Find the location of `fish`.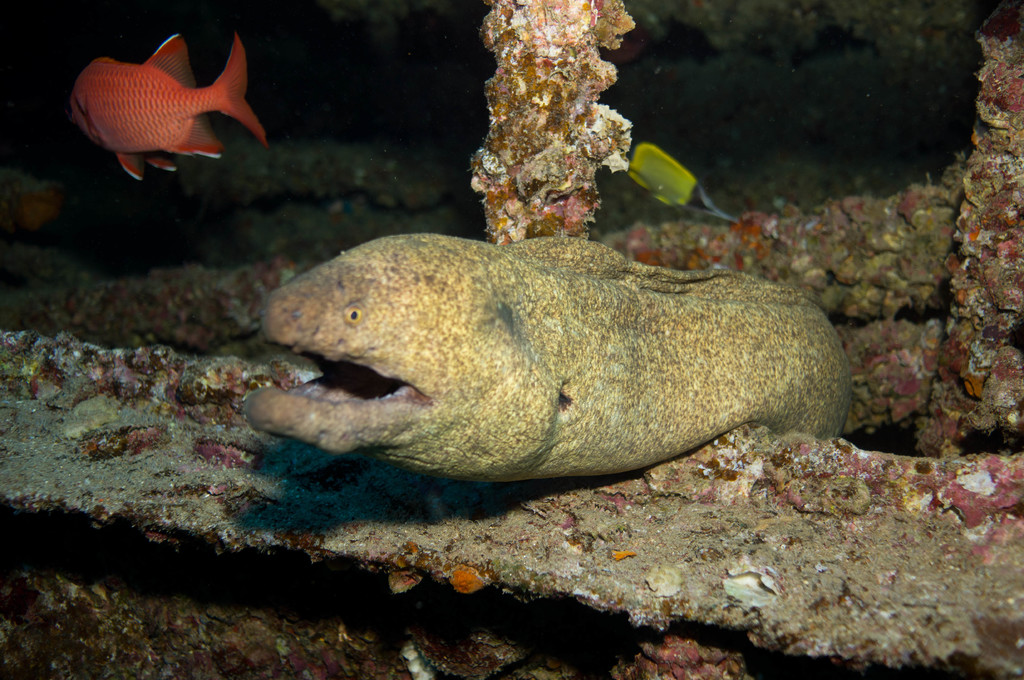
Location: region(63, 34, 264, 178).
